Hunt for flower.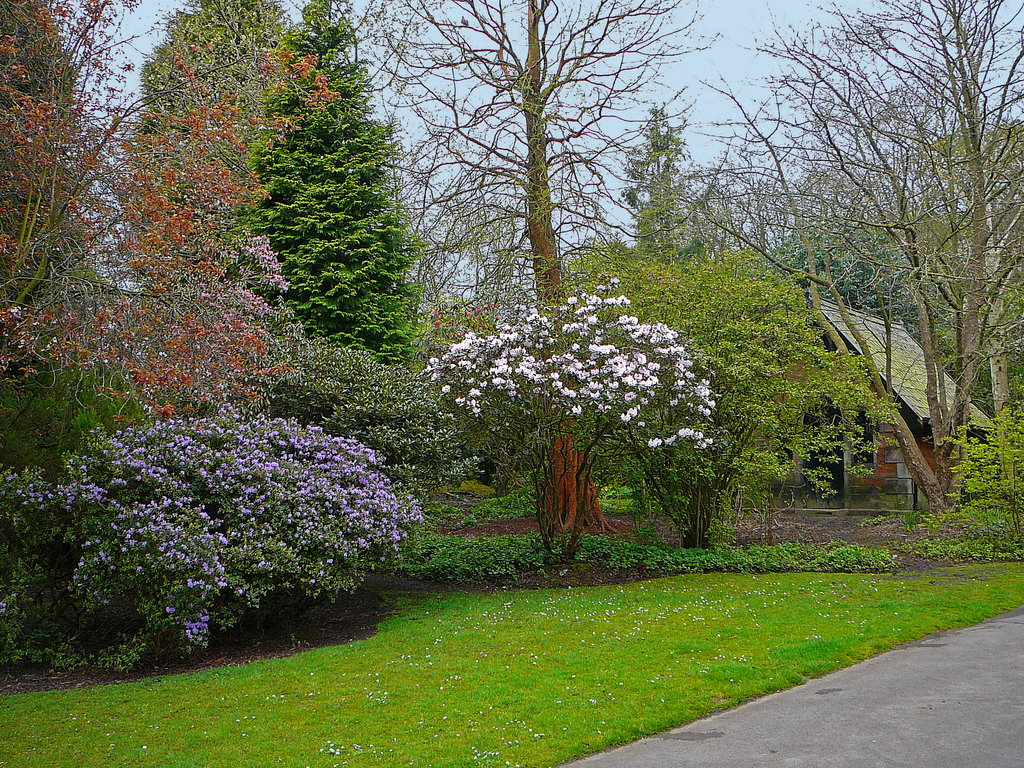
Hunted down at {"x1": 618, "y1": 401, "x2": 643, "y2": 426}.
